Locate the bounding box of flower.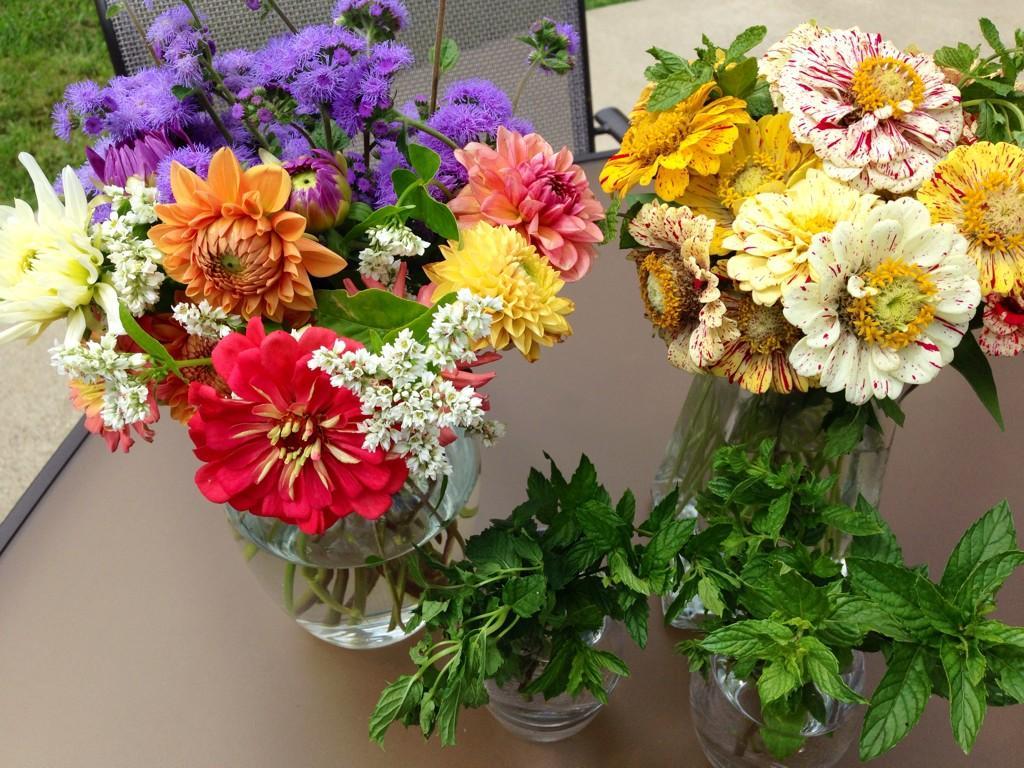
Bounding box: (526,18,585,78).
